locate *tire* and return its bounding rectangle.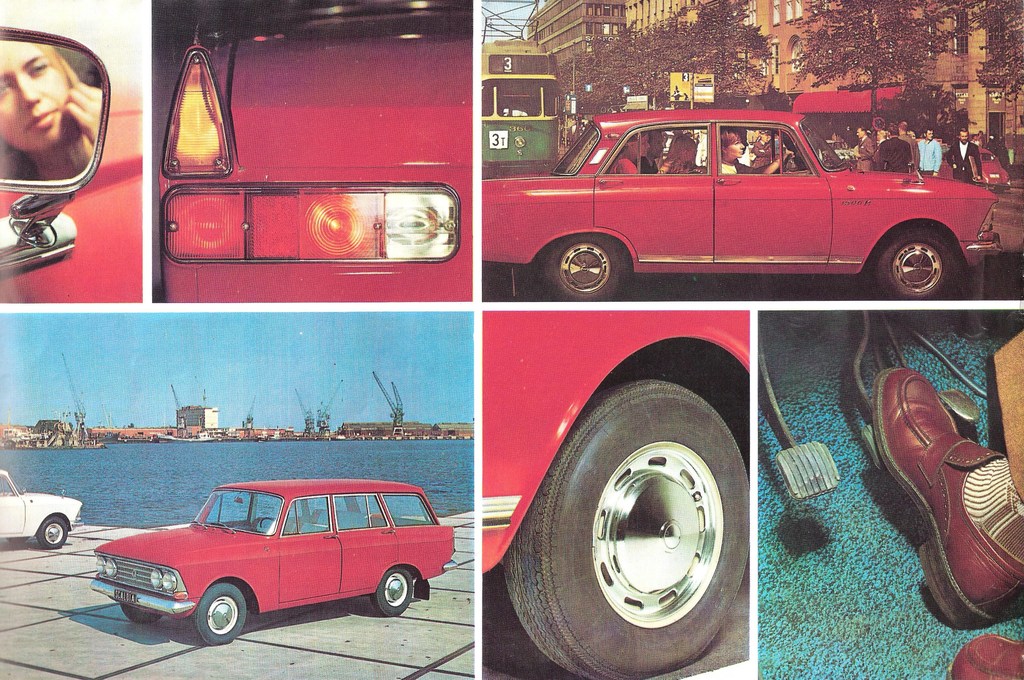
region(867, 220, 965, 299).
